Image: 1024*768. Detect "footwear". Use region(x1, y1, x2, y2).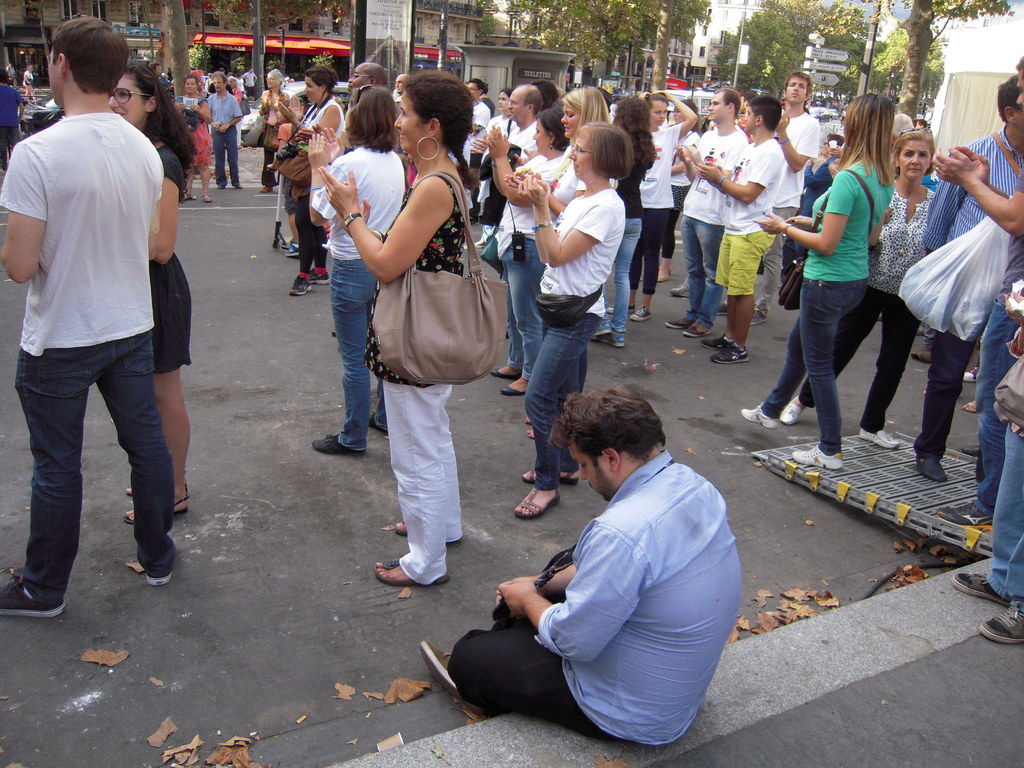
region(147, 569, 173, 586).
